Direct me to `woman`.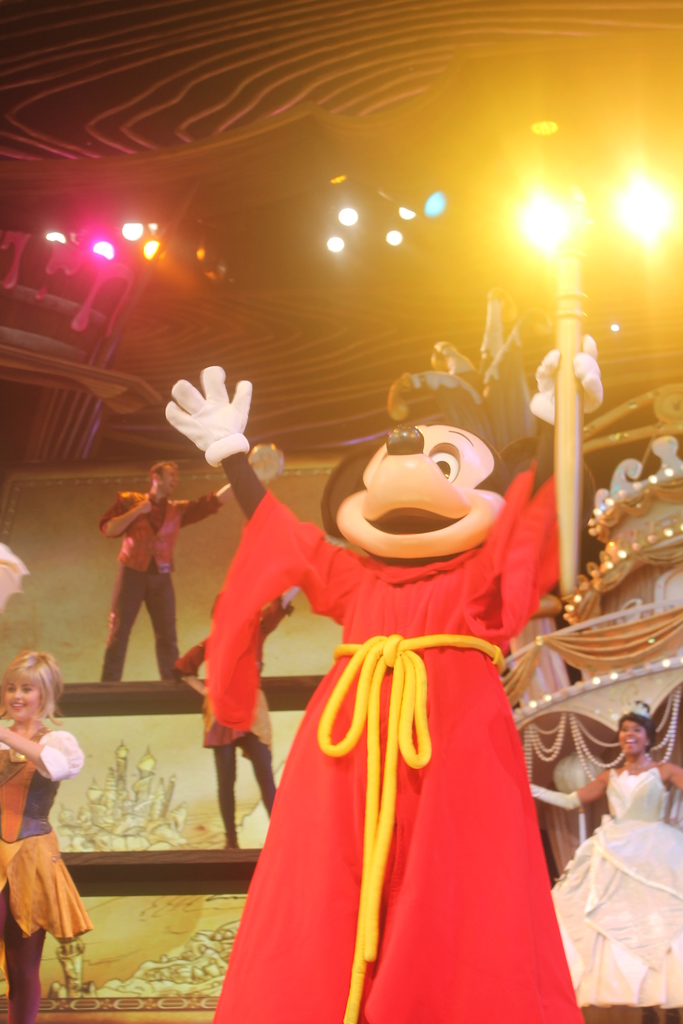
Direction: pyautogui.locateOnScreen(521, 695, 682, 1023).
